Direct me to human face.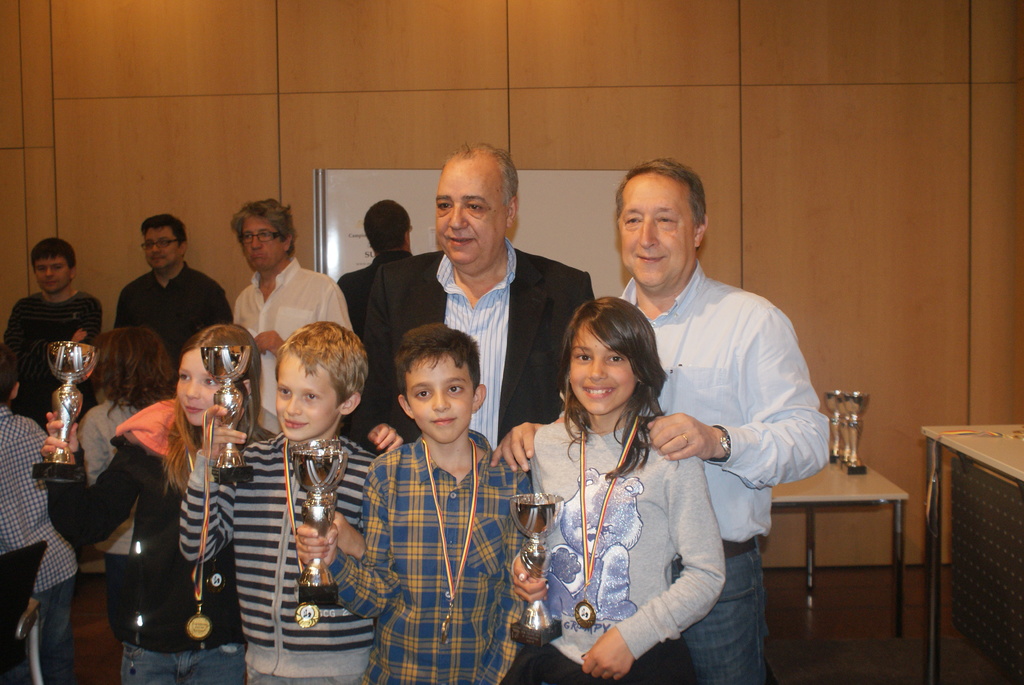
Direction: {"left": 144, "top": 225, "right": 182, "bottom": 272}.
